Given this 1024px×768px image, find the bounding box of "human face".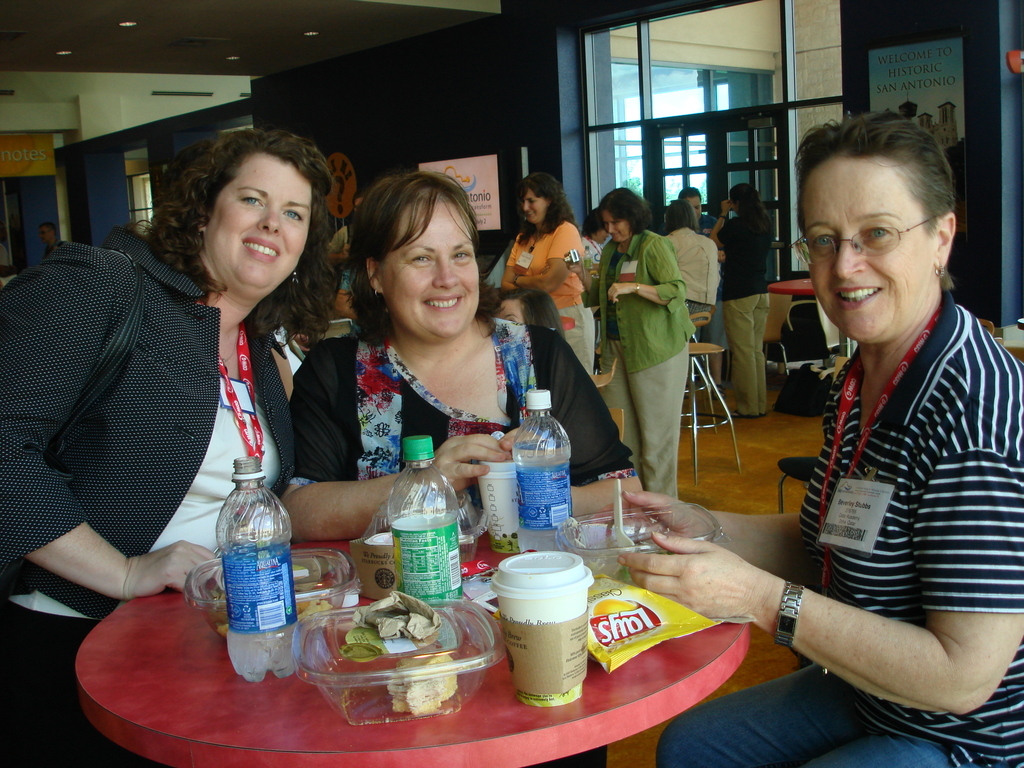
BBox(205, 160, 315, 298).
